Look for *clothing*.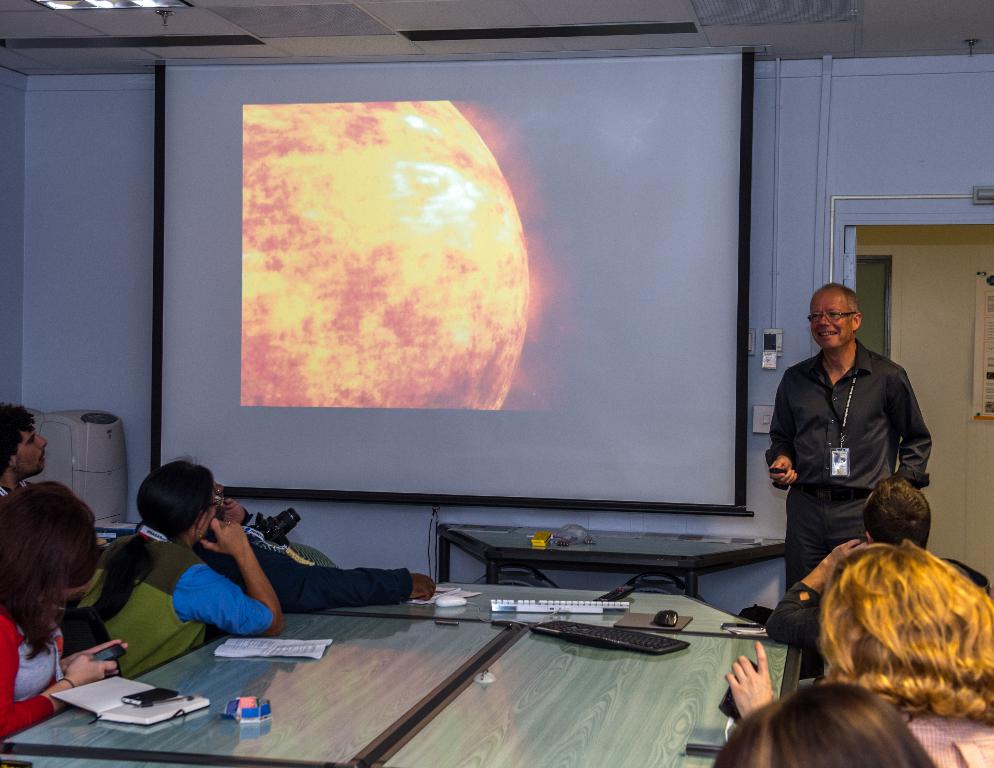
Found: left=894, top=703, right=993, bottom=767.
